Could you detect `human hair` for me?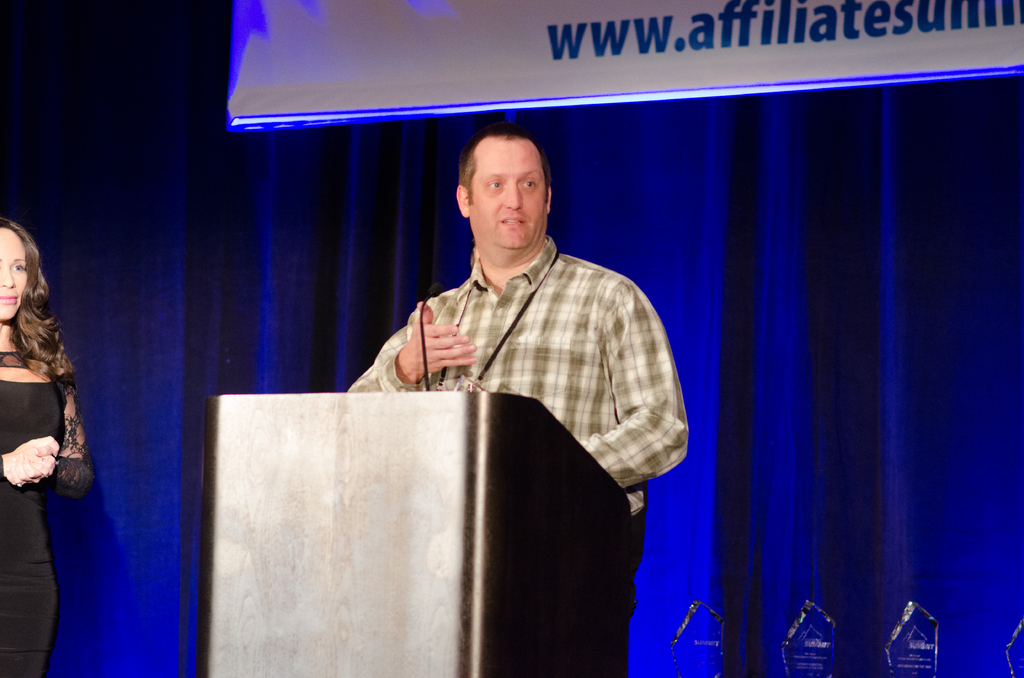
Detection result: {"x1": 0, "y1": 217, "x2": 77, "y2": 380}.
